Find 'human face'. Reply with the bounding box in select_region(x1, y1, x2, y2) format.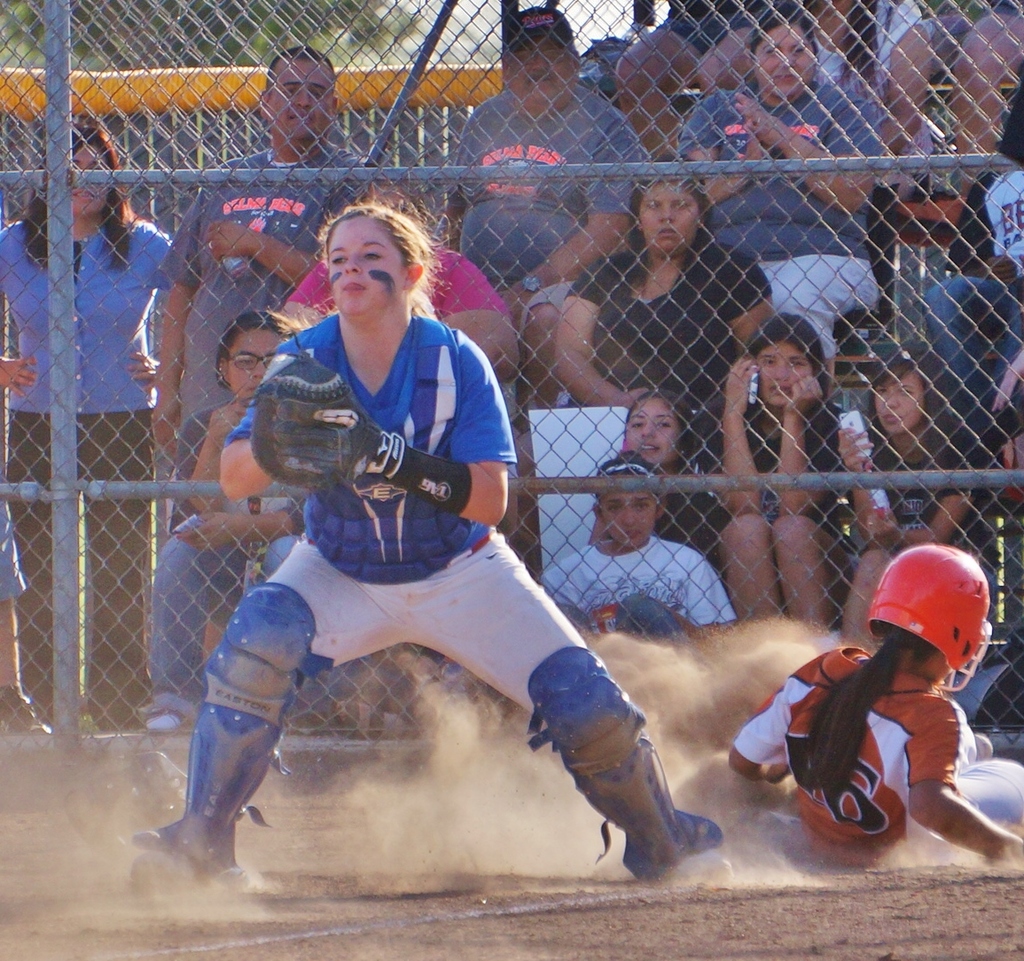
select_region(326, 217, 407, 322).
